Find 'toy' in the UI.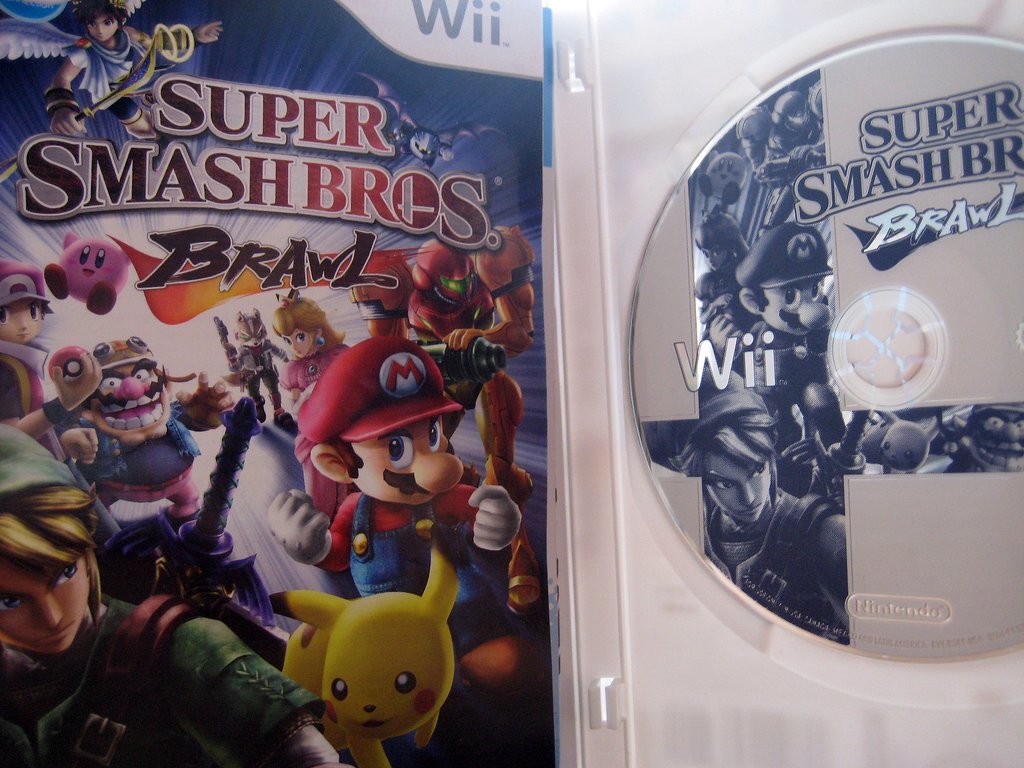
UI element at l=272, t=285, r=336, b=401.
